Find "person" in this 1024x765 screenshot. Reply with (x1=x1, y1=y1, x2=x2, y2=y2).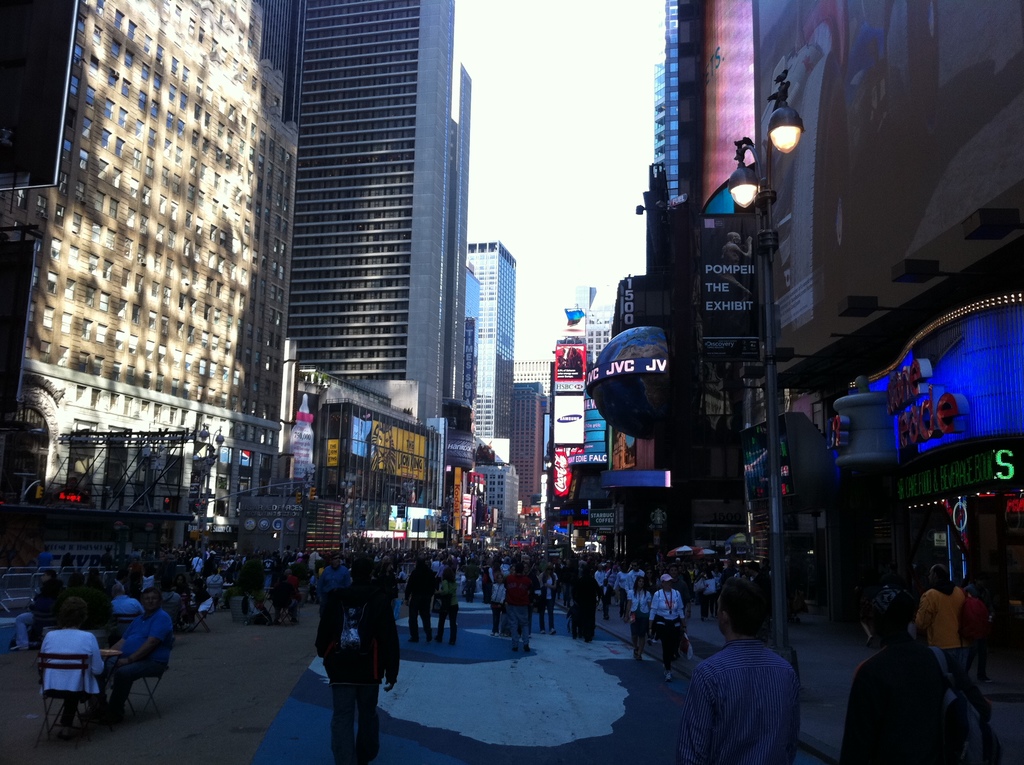
(x1=691, y1=597, x2=800, y2=761).
